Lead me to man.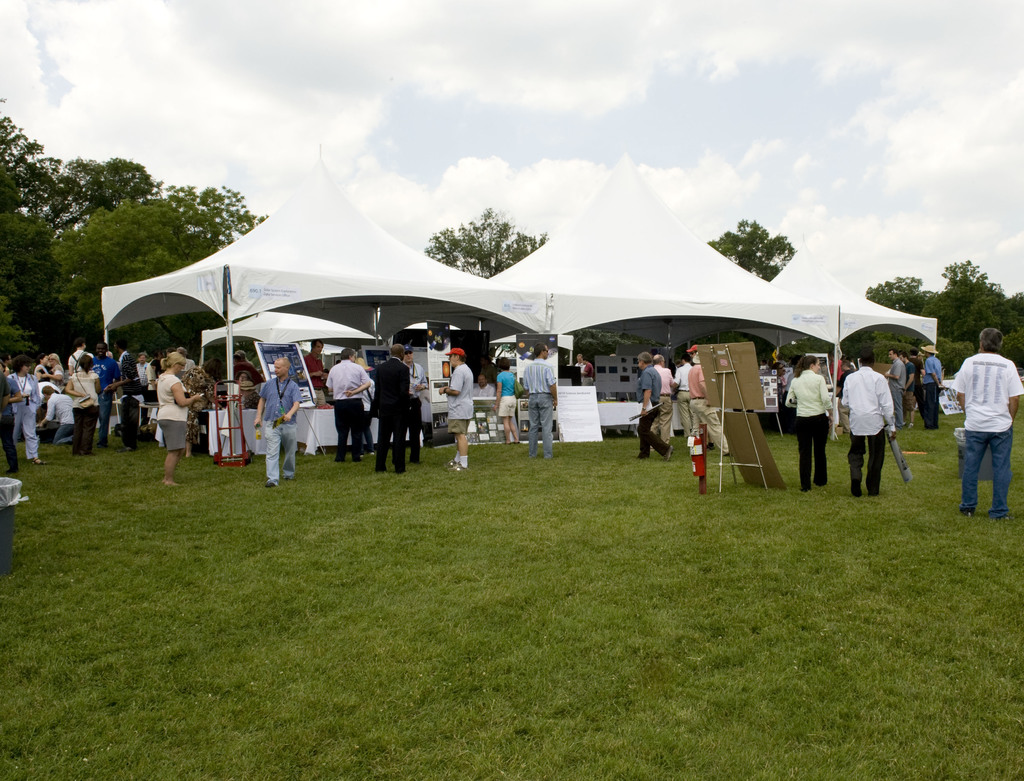
Lead to crop(91, 344, 120, 450).
